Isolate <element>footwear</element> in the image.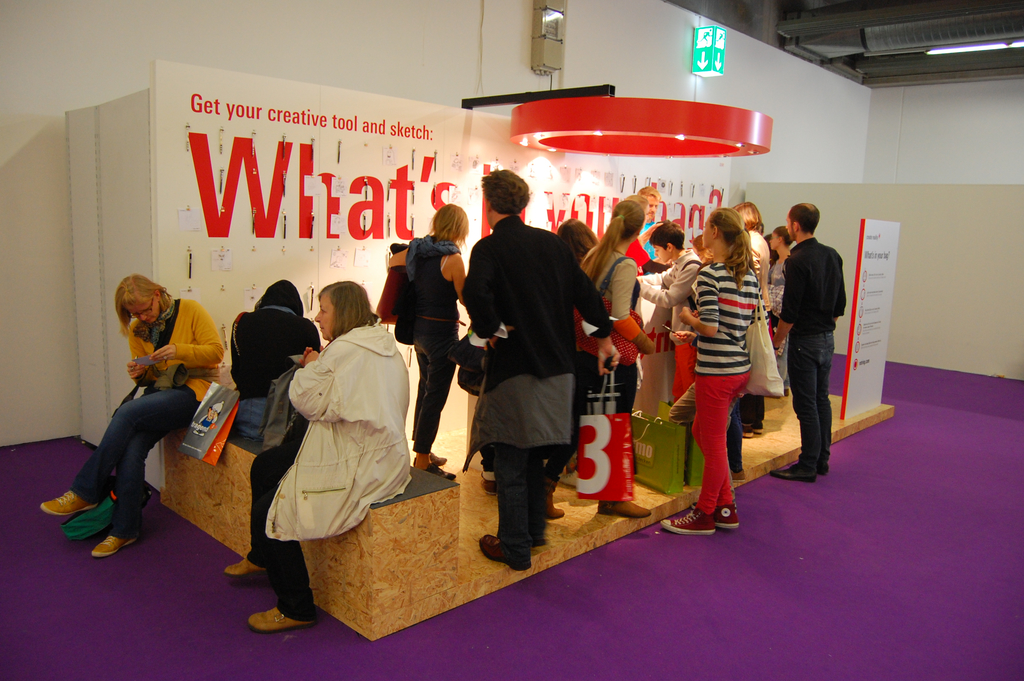
Isolated region: [left=600, top=490, right=648, bottom=516].
